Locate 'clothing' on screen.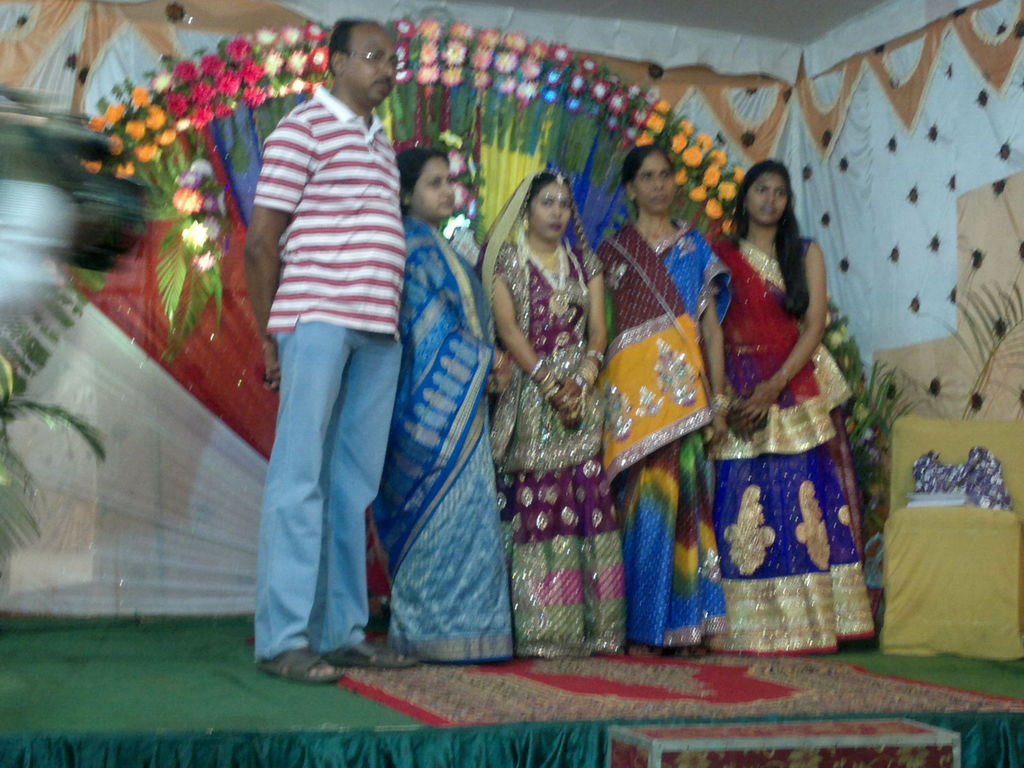
On screen at crop(241, 69, 411, 664).
